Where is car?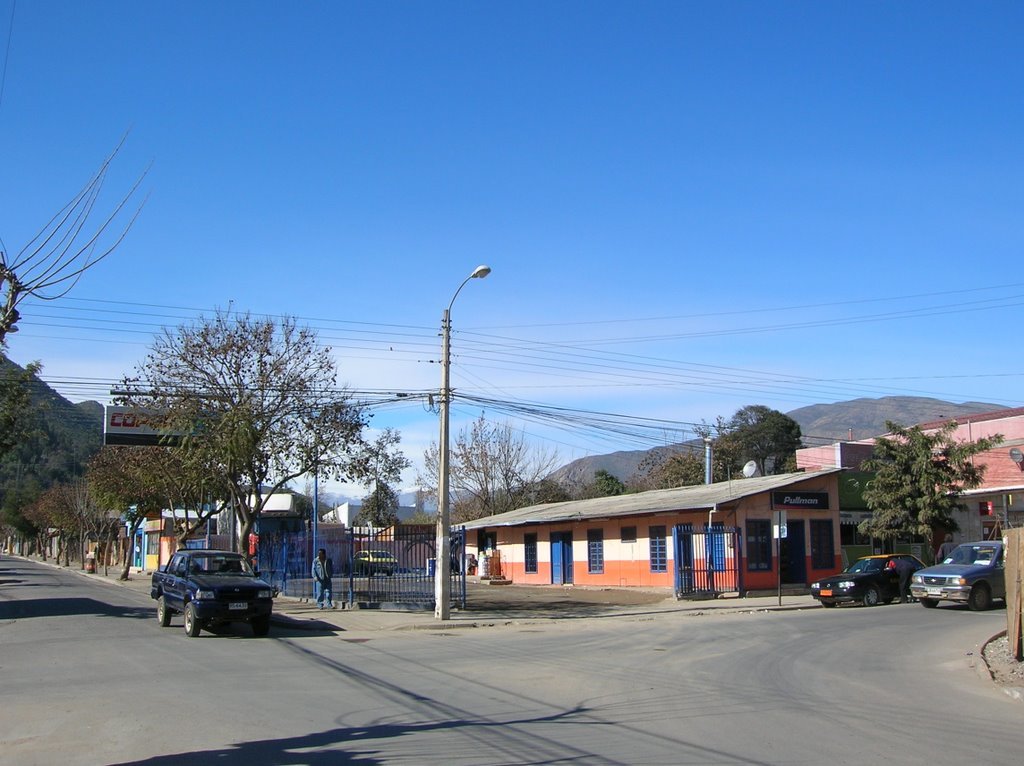
145/543/274/636.
